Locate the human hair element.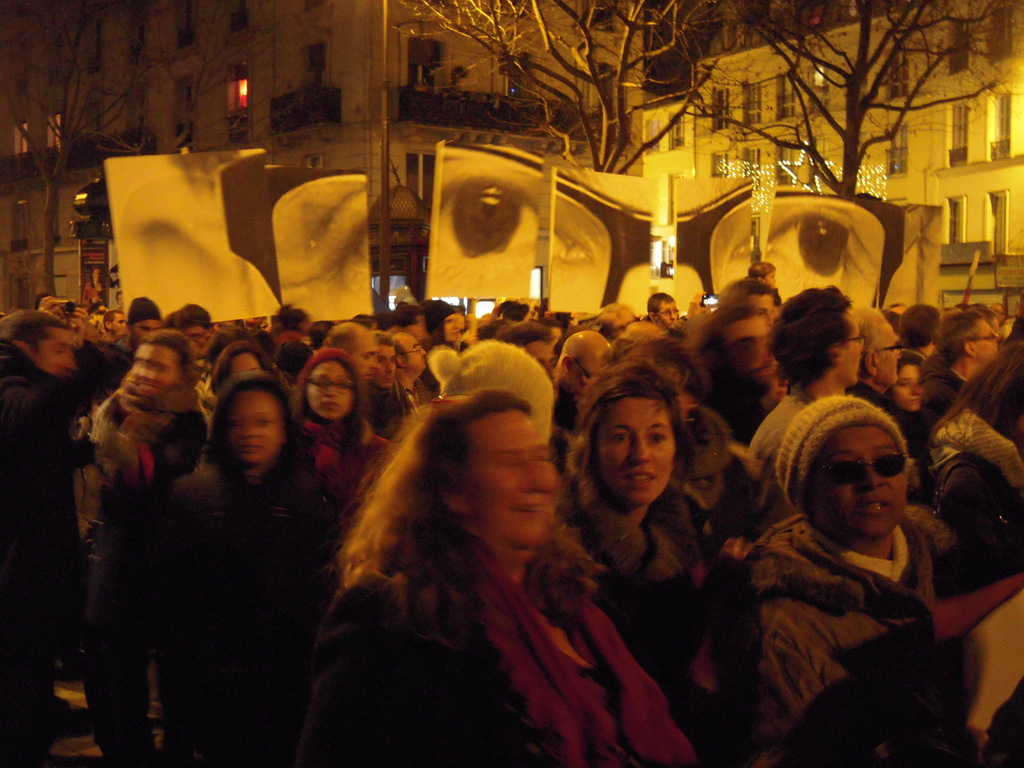
Element bbox: {"left": 374, "top": 308, "right": 396, "bottom": 333}.
